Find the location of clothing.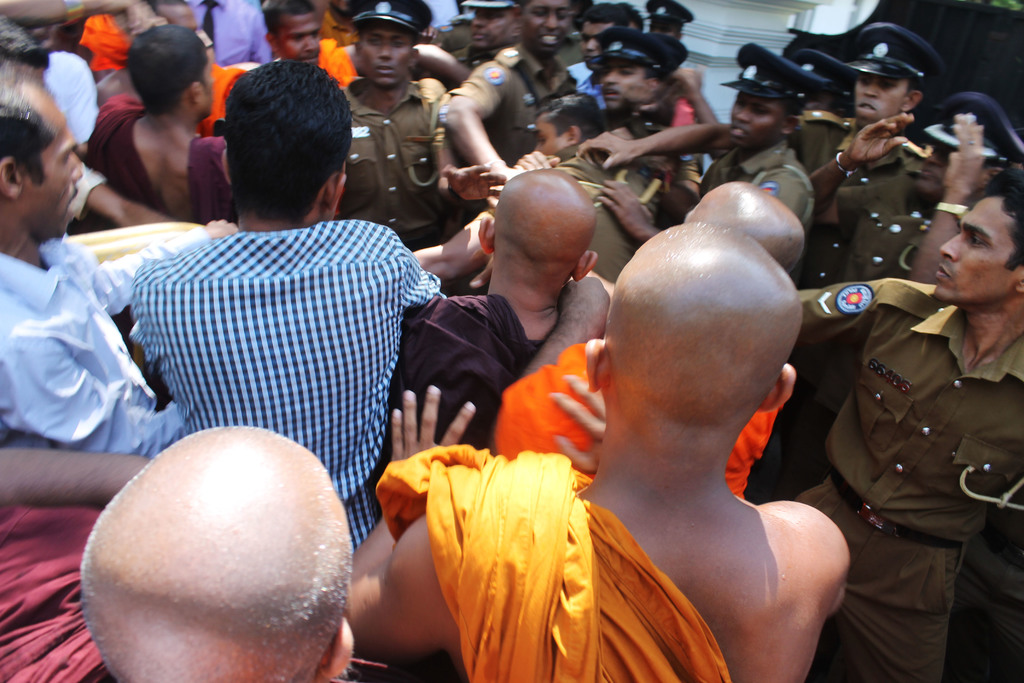
Location: rect(699, 140, 815, 229).
